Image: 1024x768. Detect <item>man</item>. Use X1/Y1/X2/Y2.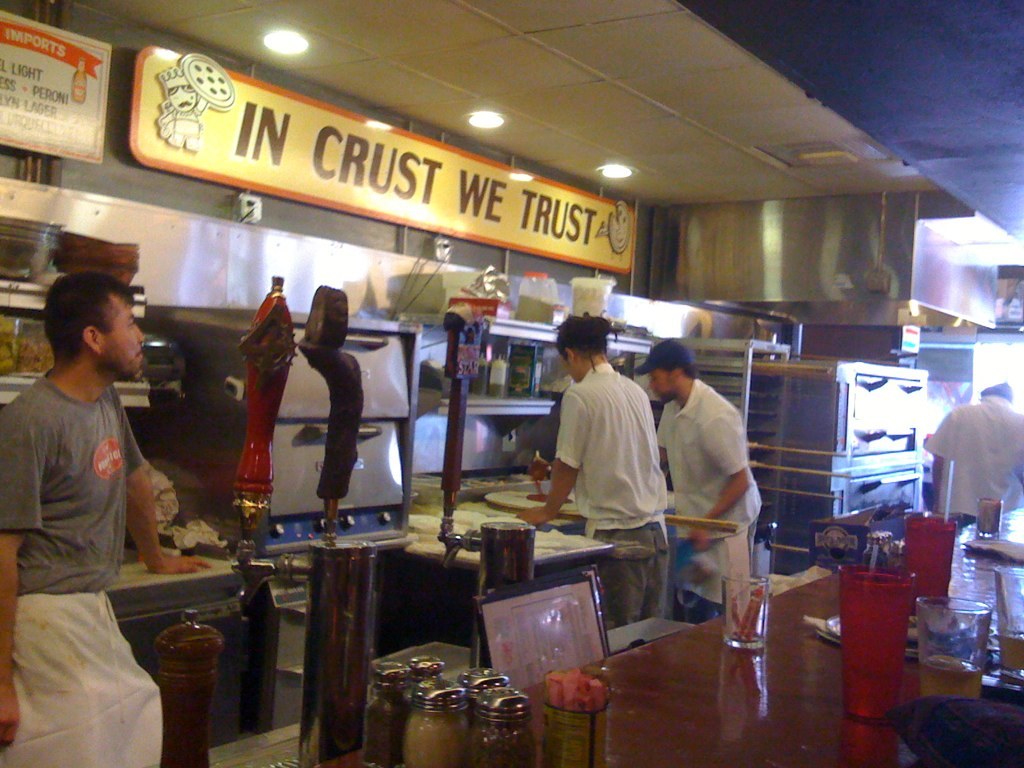
0/268/215/767.
